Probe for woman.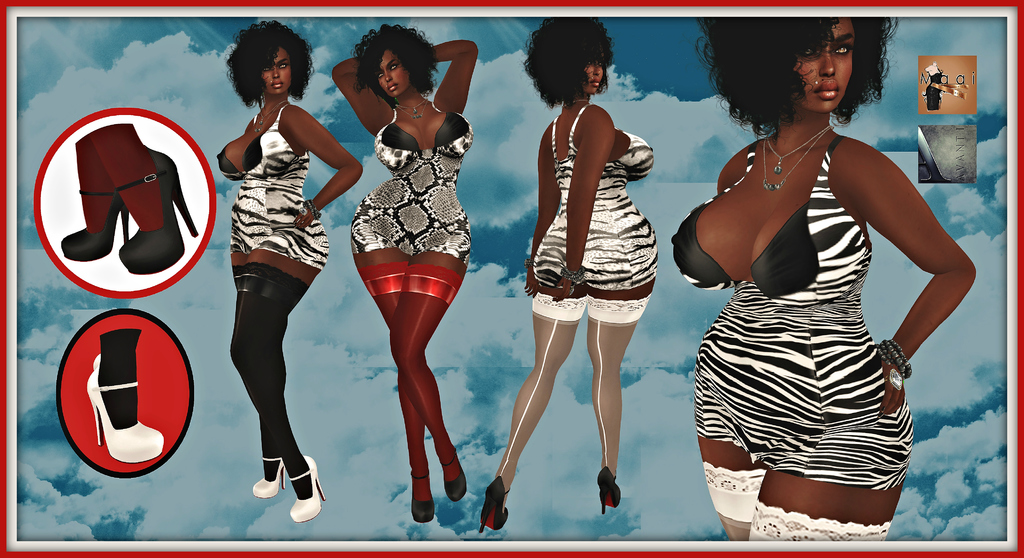
Probe result: 216:21:370:522.
